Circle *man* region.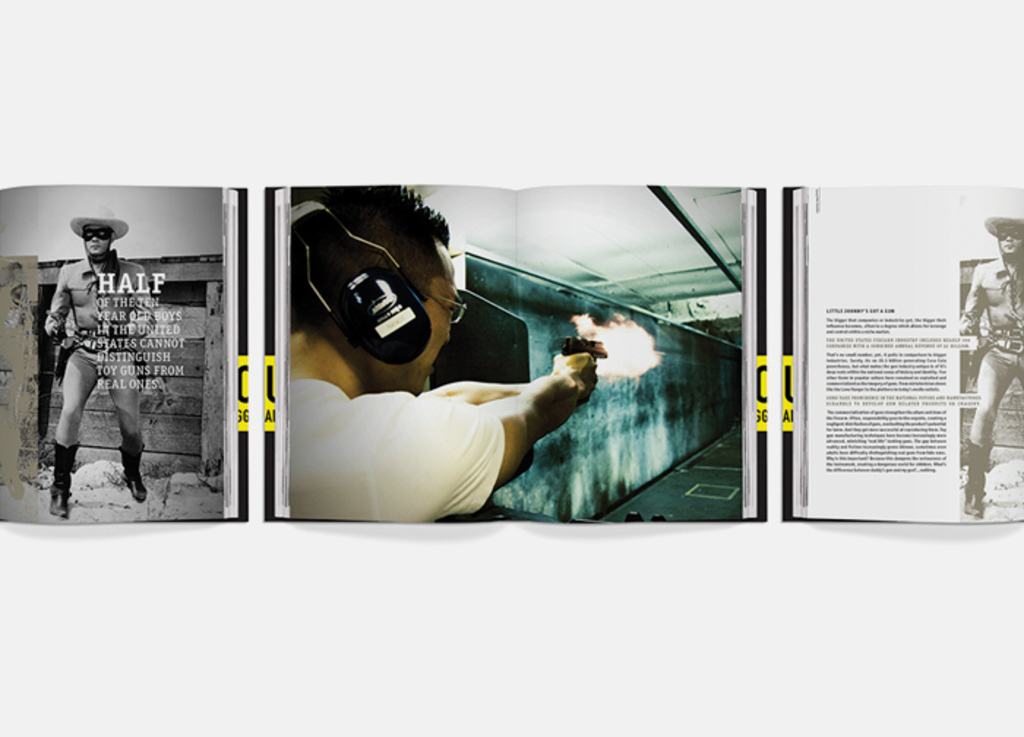
Region: crop(952, 203, 1023, 525).
